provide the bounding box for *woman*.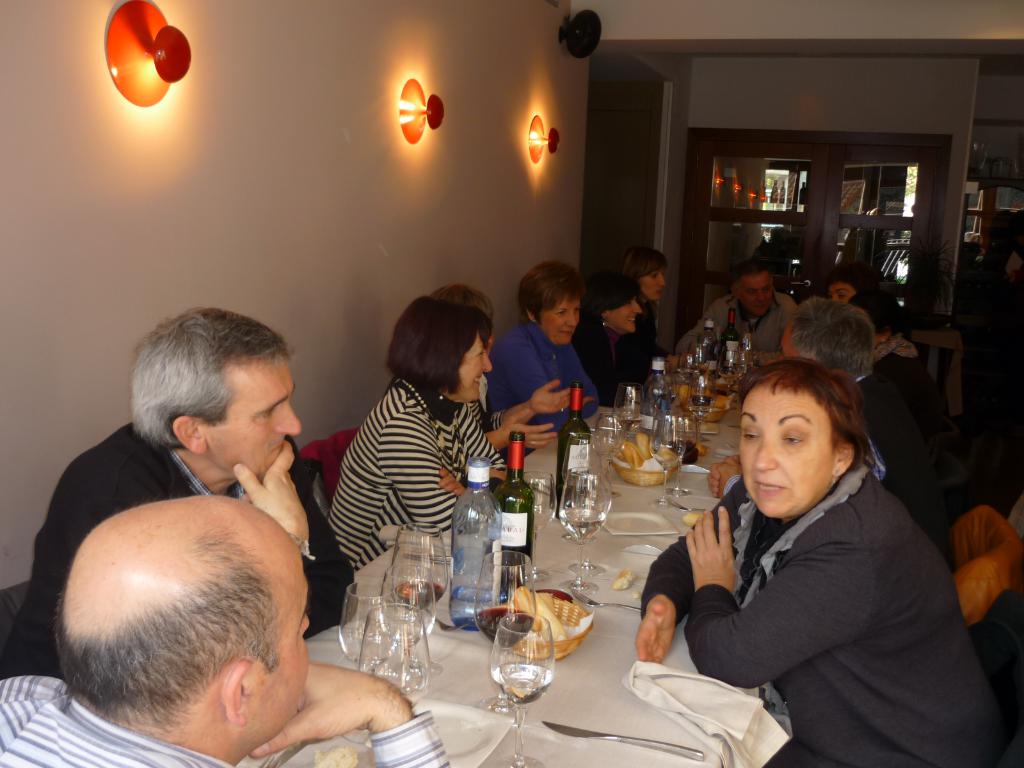
843 291 951 482.
